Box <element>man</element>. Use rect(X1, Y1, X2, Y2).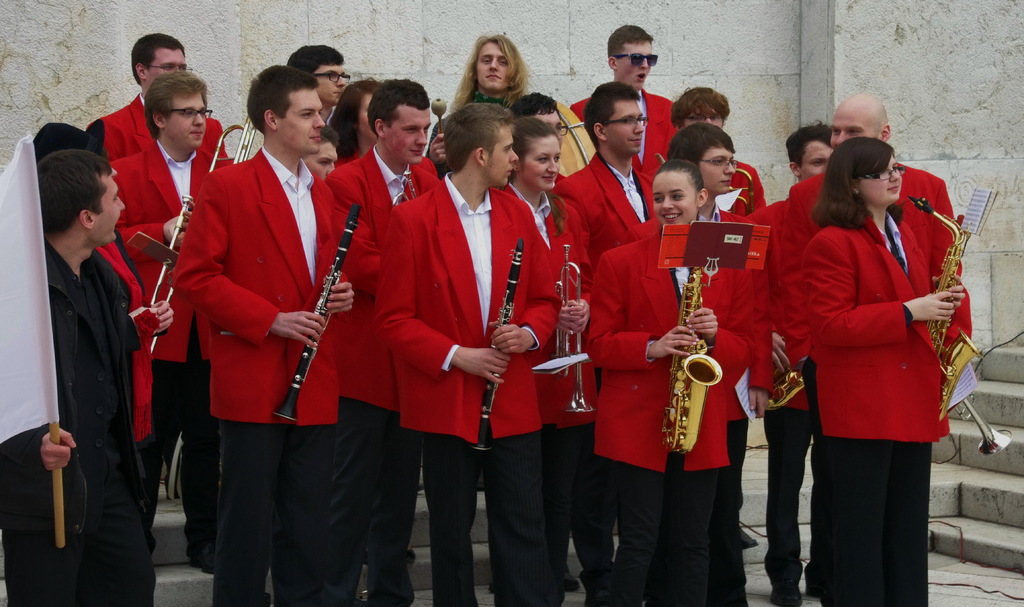
rect(325, 76, 435, 604).
